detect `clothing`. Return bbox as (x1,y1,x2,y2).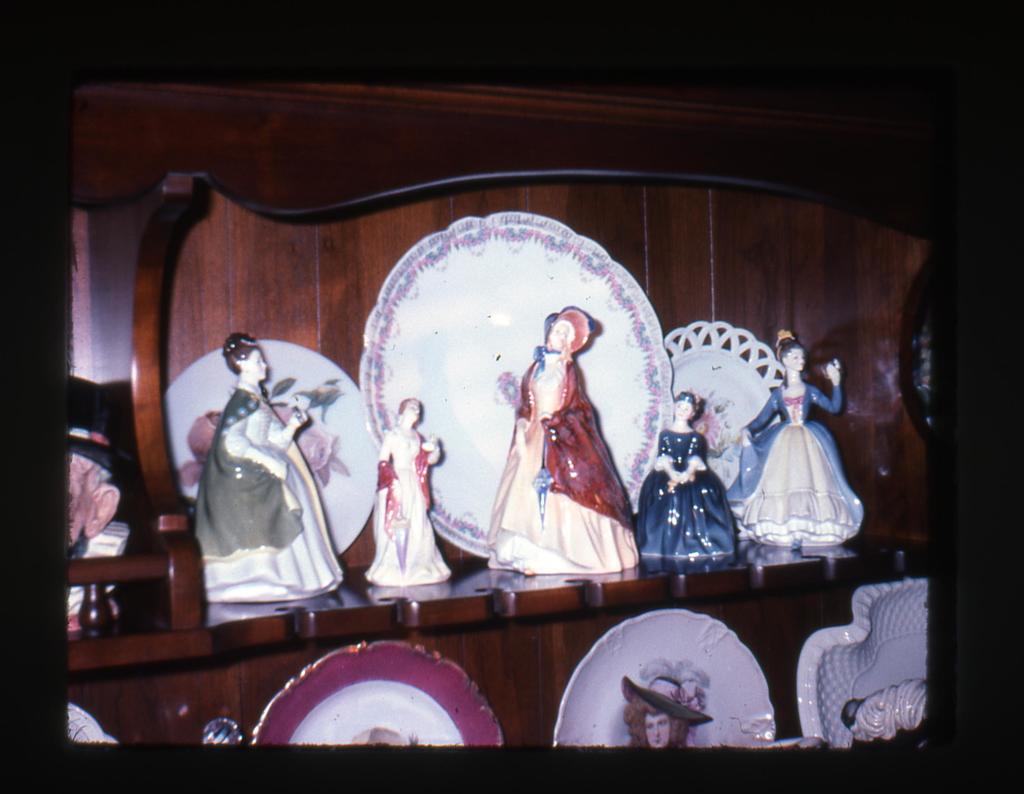
(192,378,350,587).
